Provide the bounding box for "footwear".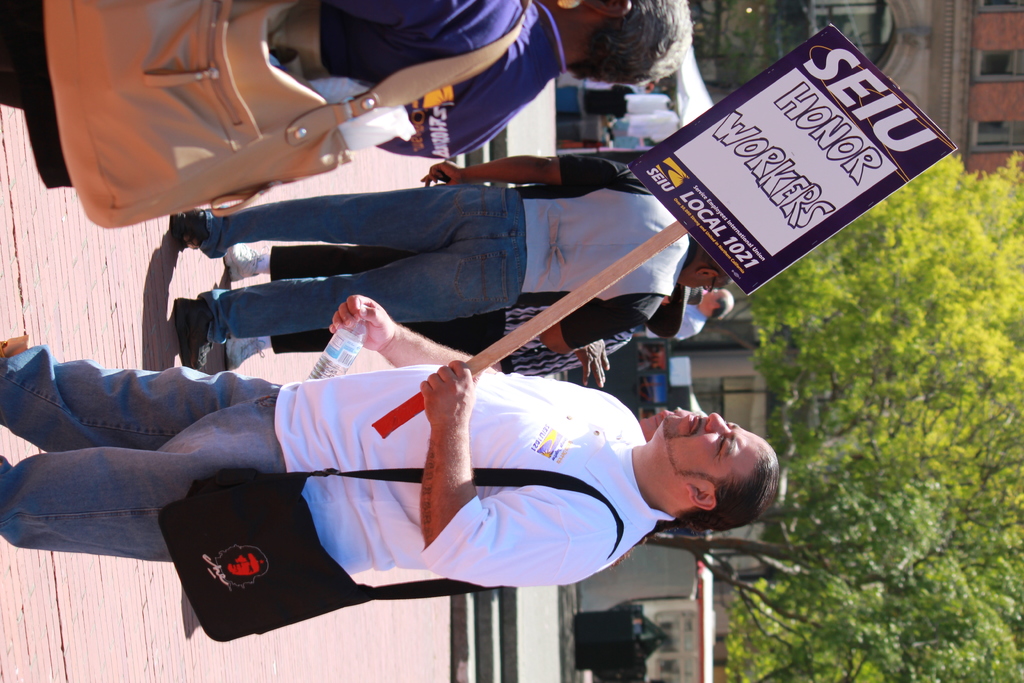
Rect(226, 336, 267, 372).
